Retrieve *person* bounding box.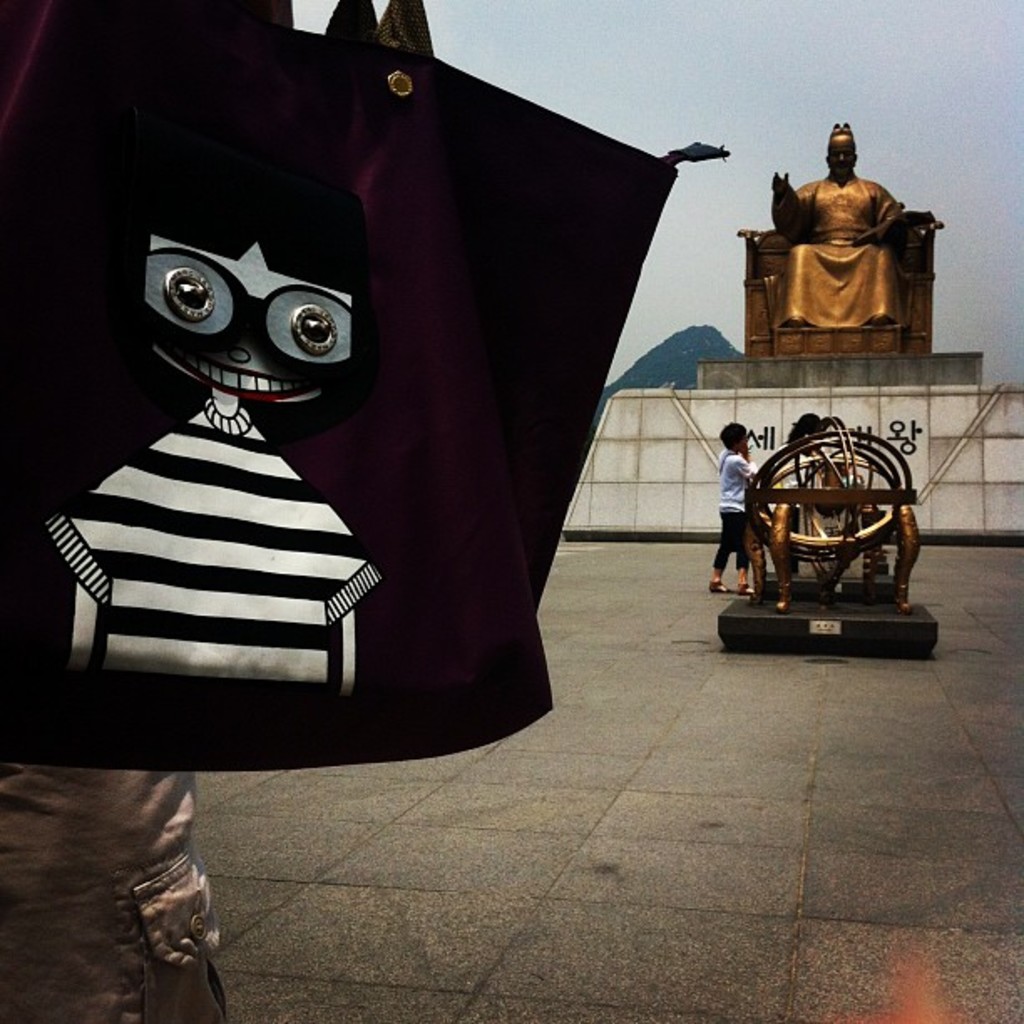
Bounding box: (773, 124, 912, 323).
